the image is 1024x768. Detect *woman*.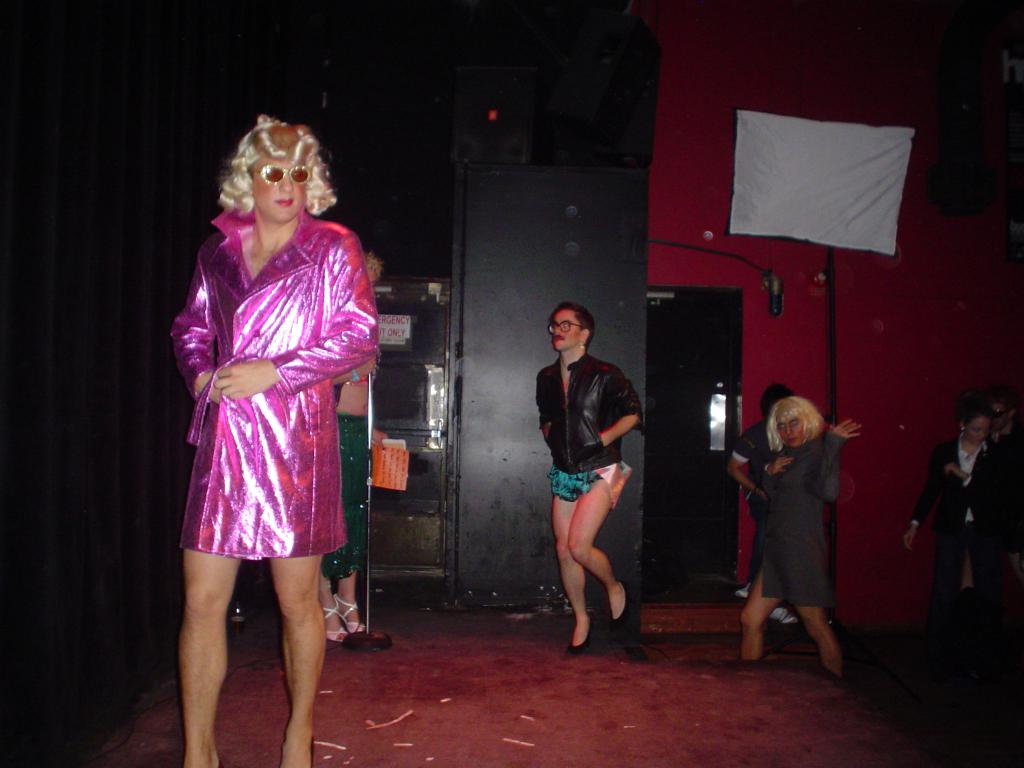
Detection: <box>534,302,644,660</box>.
